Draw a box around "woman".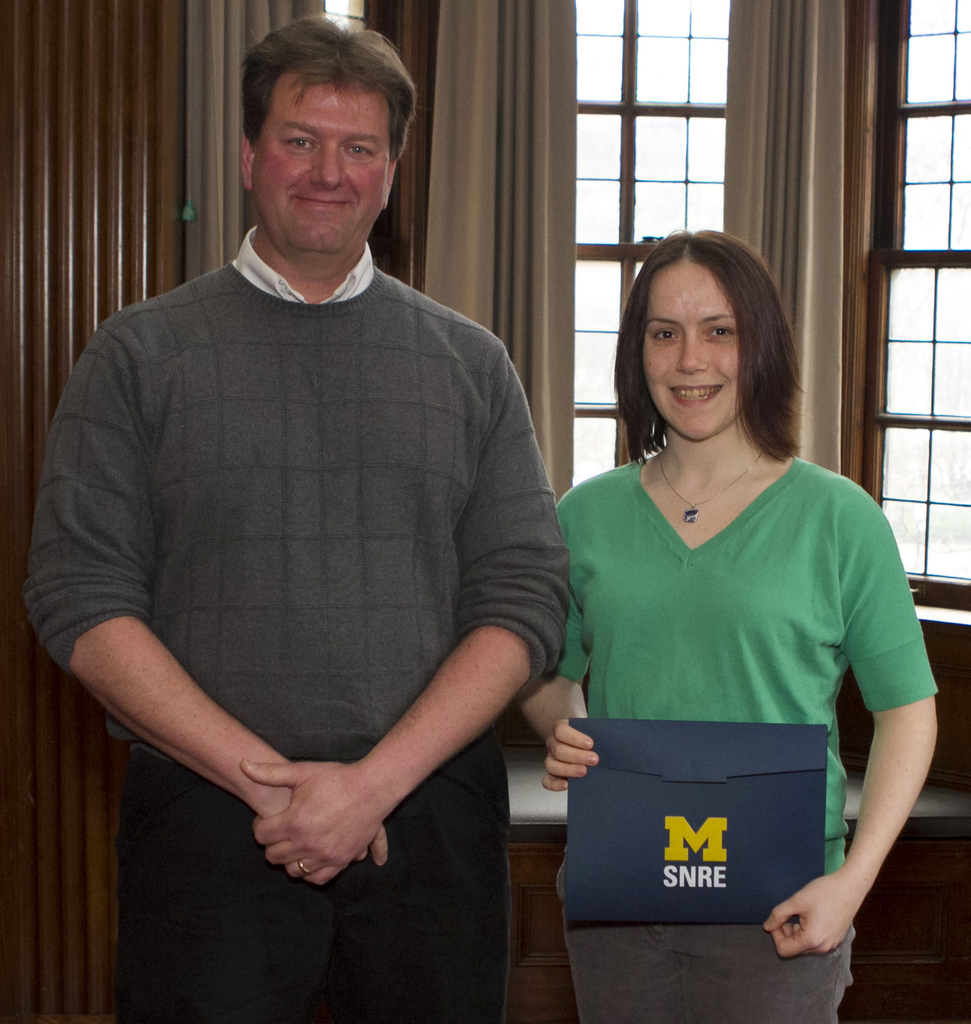
532/232/931/975.
